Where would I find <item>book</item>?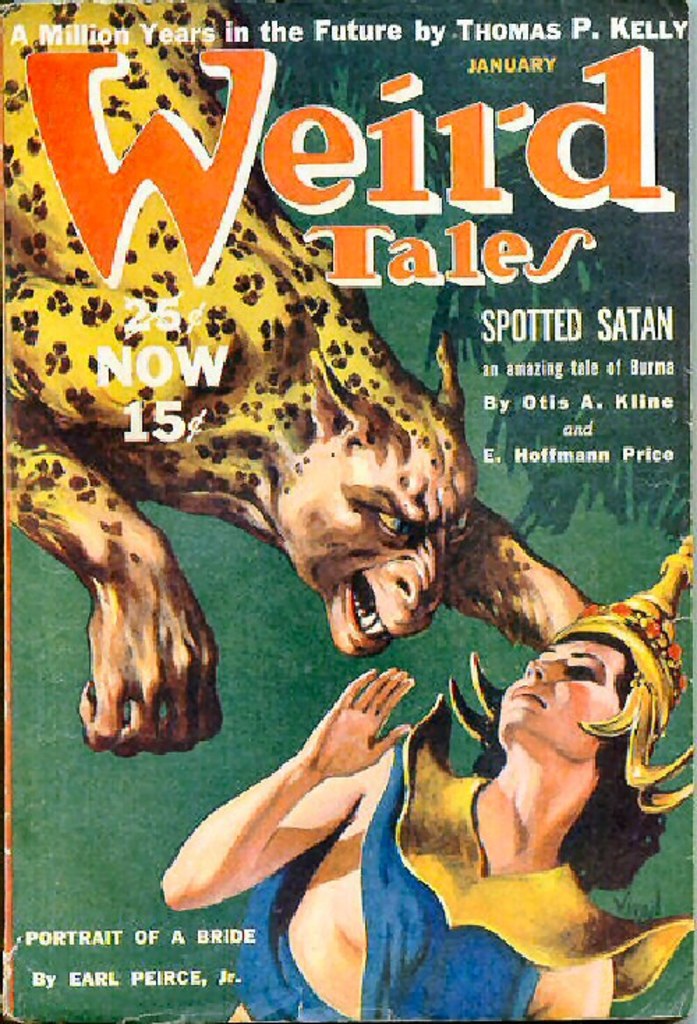
At left=0, top=0, right=696, bottom=1023.
